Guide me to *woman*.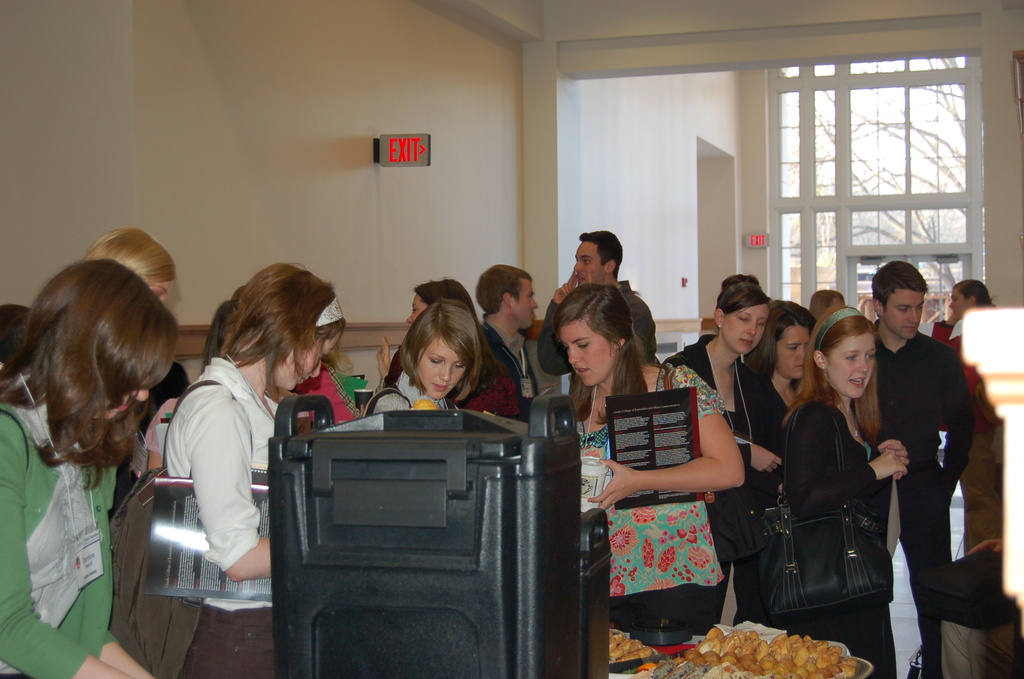
Guidance: x1=137 y1=264 x2=312 y2=667.
